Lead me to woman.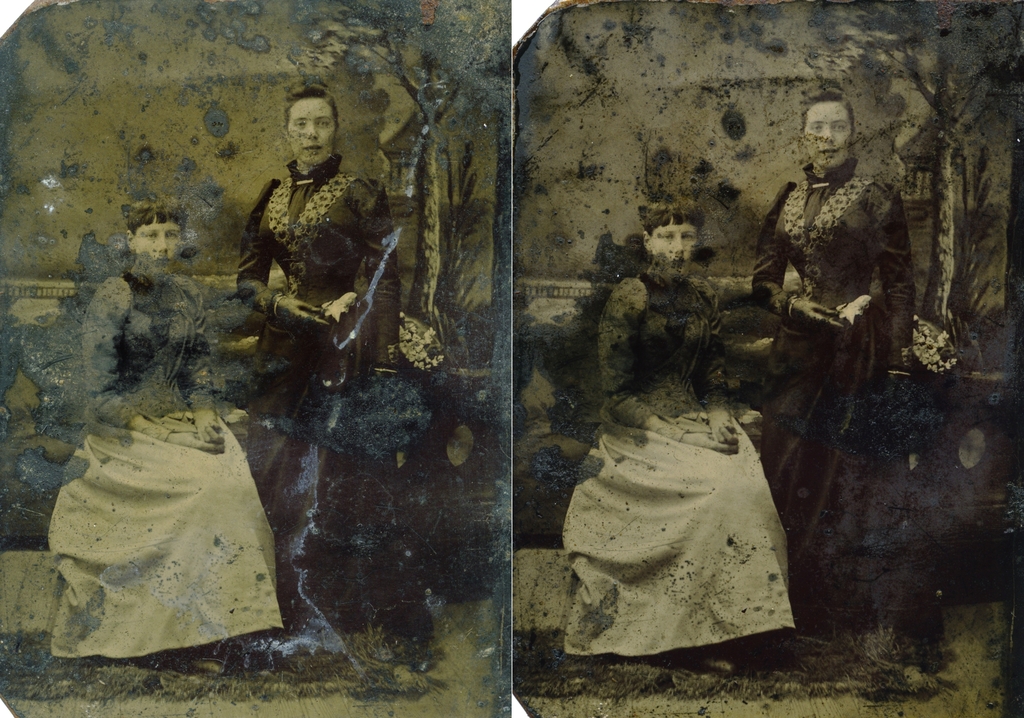
Lead to locate(45, 187, 289, 683).
